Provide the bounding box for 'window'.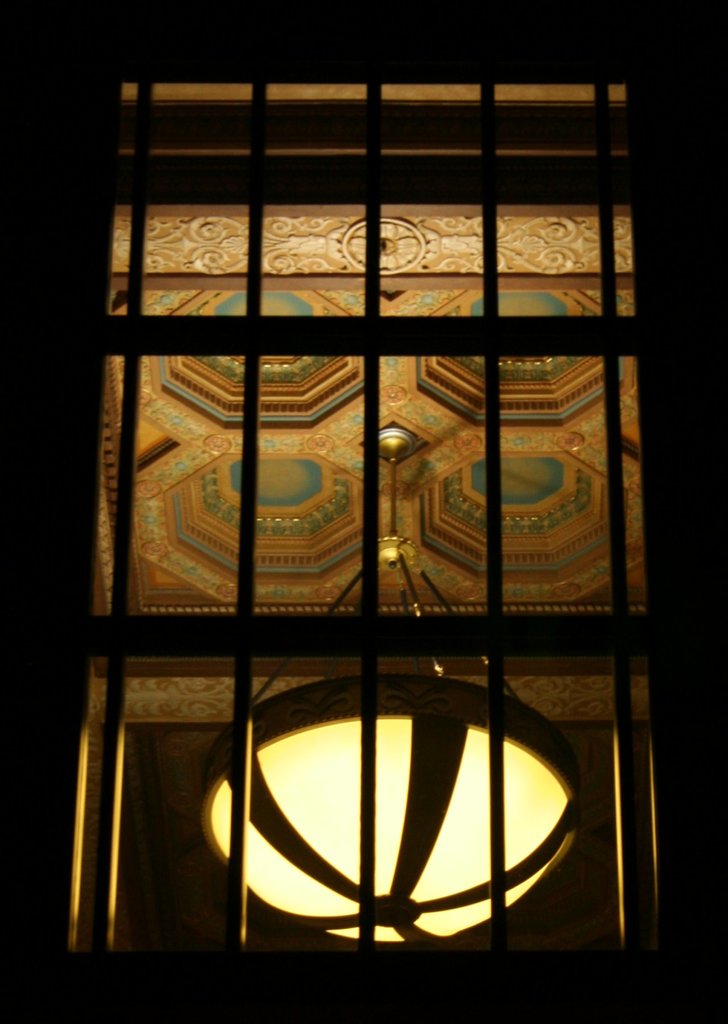
Rect(73, 84, 649, 959).
